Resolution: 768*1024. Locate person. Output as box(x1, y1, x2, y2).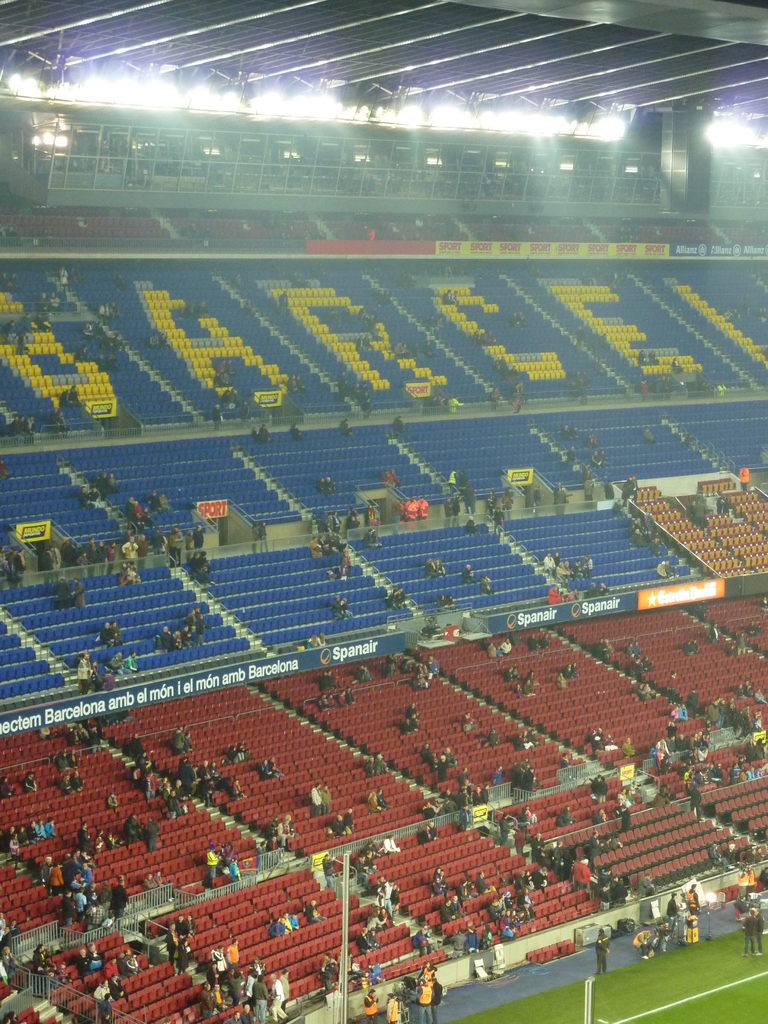
box(379, 832, 401, 851).
